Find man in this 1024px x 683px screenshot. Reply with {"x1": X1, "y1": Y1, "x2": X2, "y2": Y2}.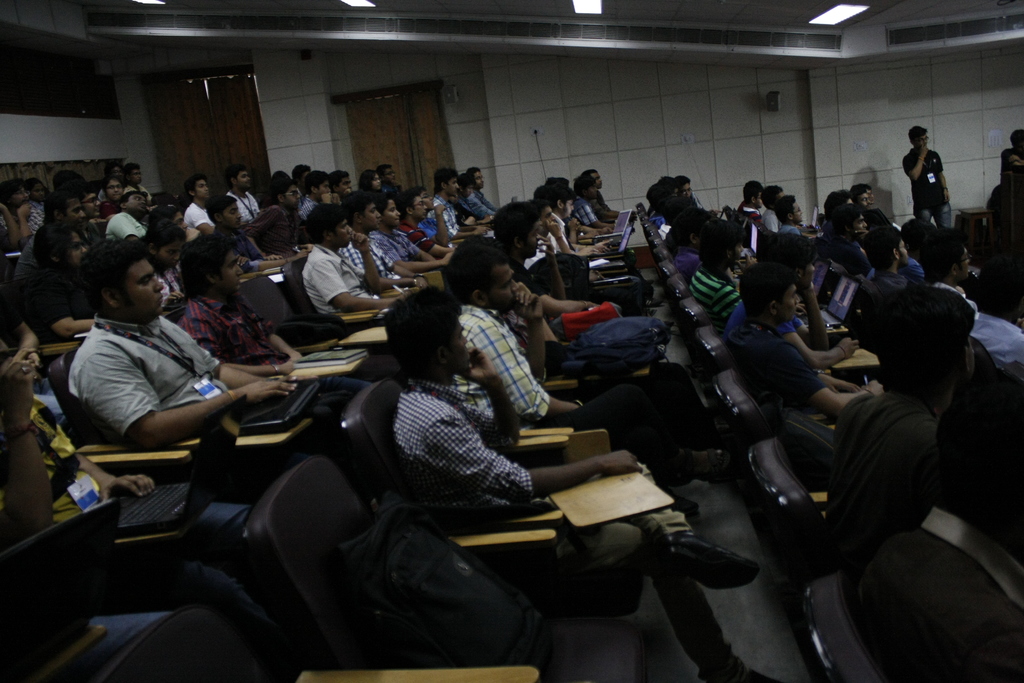
{"x1": 847, "y1": 185, "x2": 878, "y2": 210}.
